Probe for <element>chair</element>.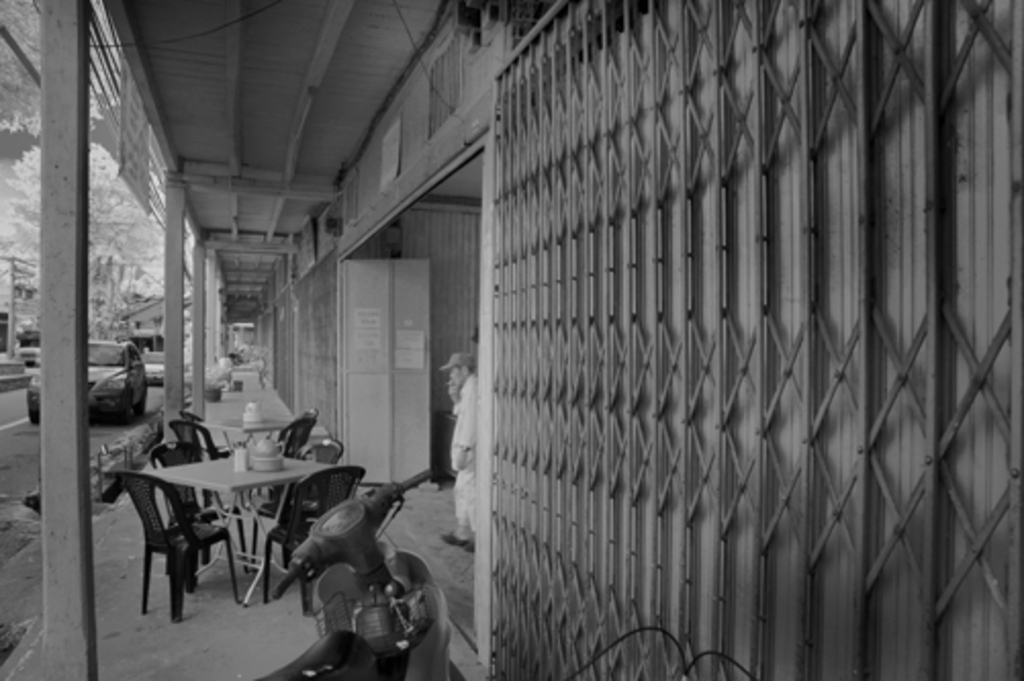
Probe result: 262 466 362 605.
